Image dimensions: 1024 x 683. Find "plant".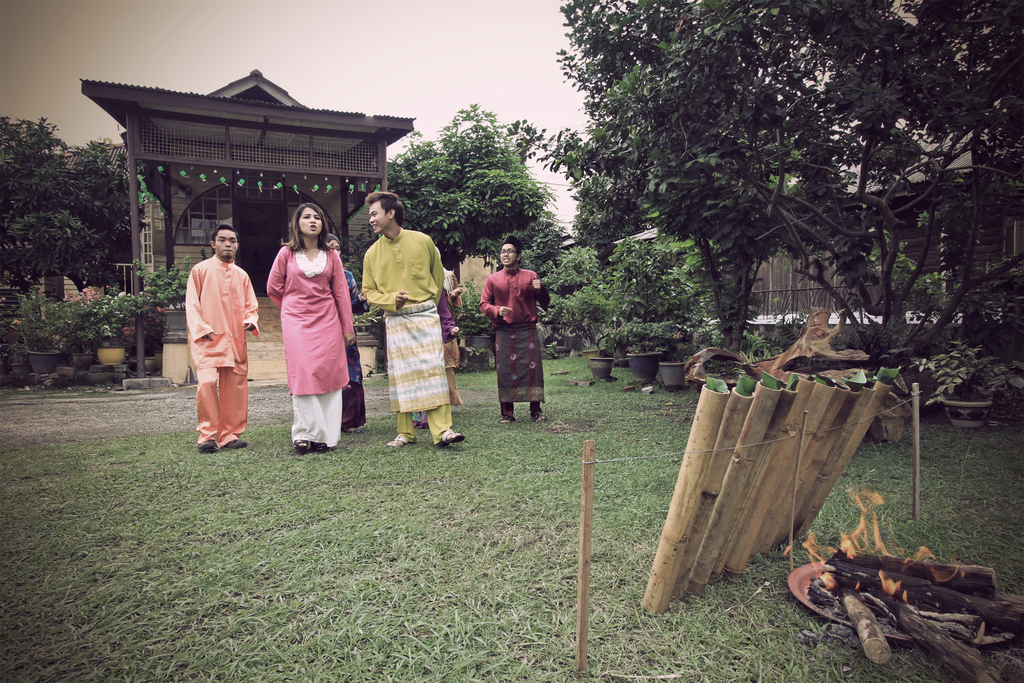
rect(49, 294, 104, 352).
